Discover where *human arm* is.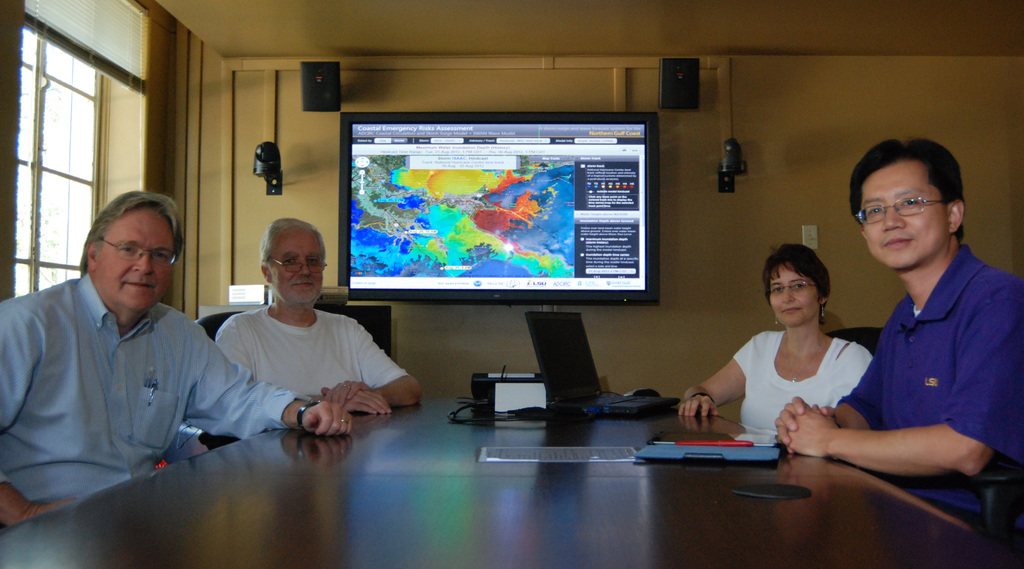
Discovered at rect(216, 315, 396, 410).
